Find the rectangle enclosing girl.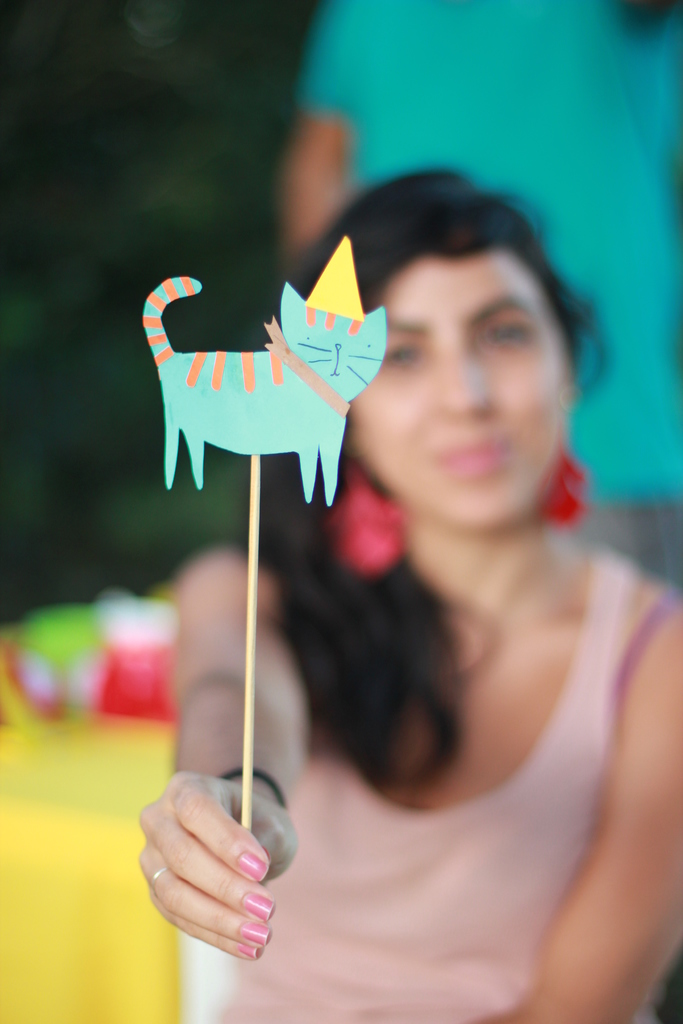
(138,168,682,1023).
